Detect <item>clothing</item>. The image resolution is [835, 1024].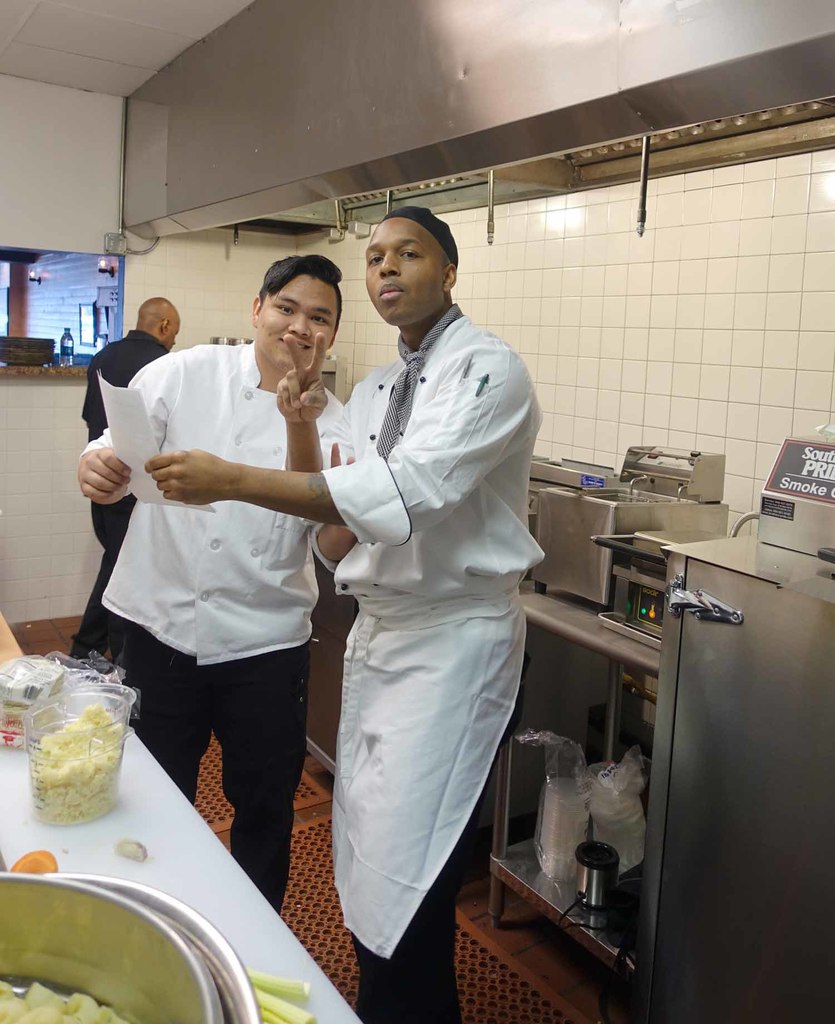
{"x1": 60, "y1": 330, "x2": 179, "y2": 653}.
